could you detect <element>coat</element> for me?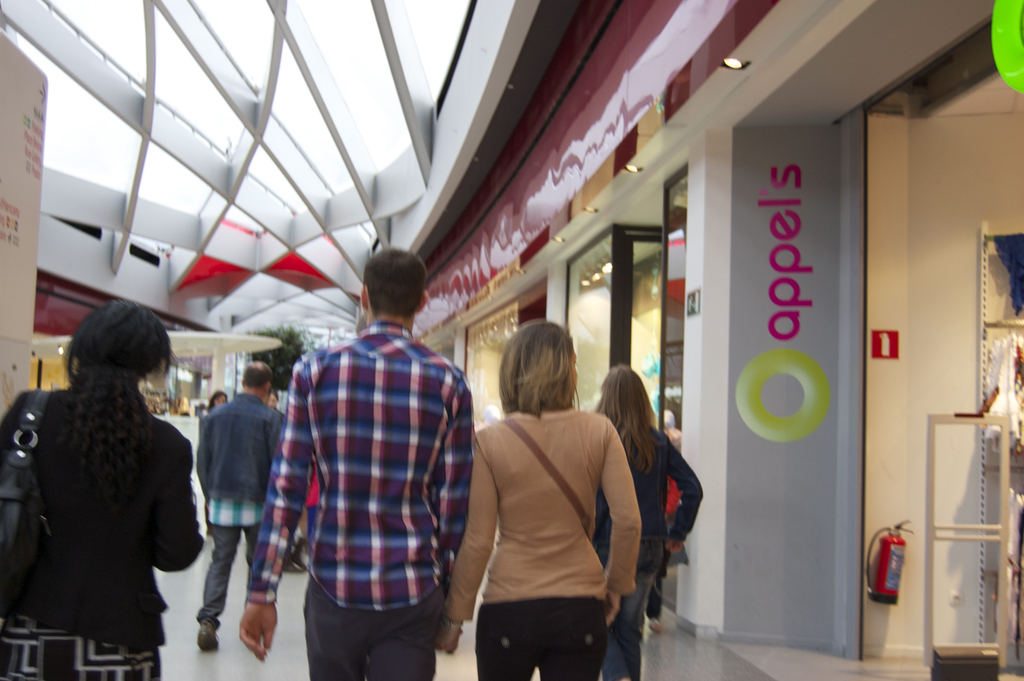
Detection result: {"x1": 20, "y1": 332, "x2": 198, "y2": 651}.
